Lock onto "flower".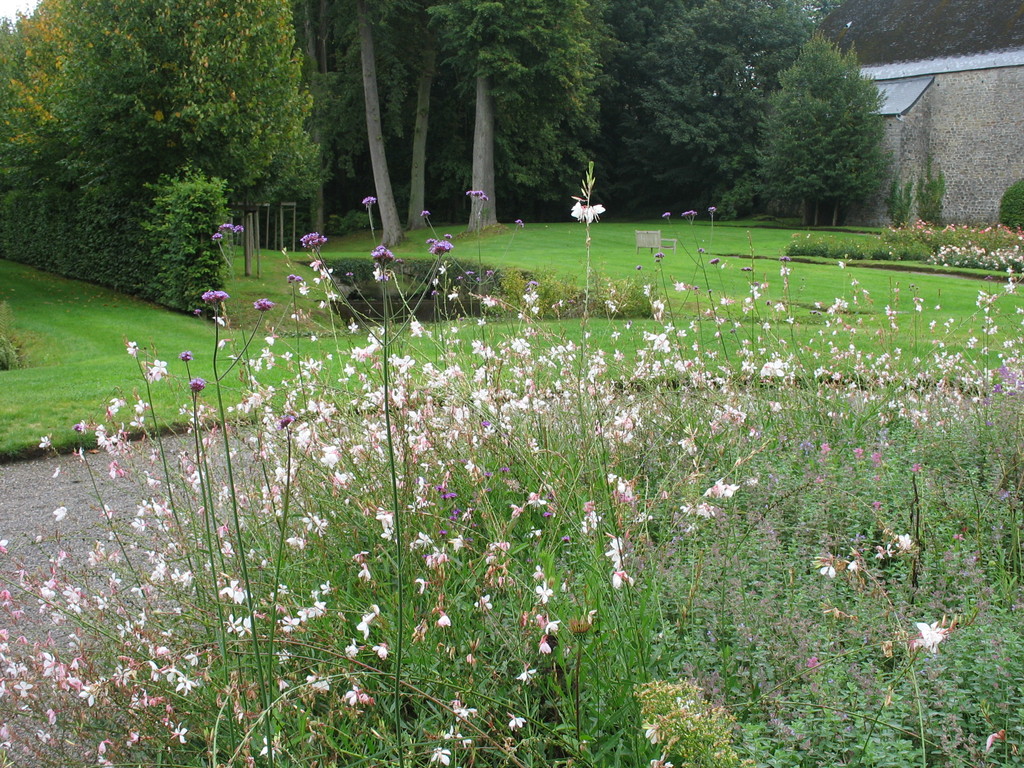
Locked: [left=635, top=717, right=666, bottom=744].
